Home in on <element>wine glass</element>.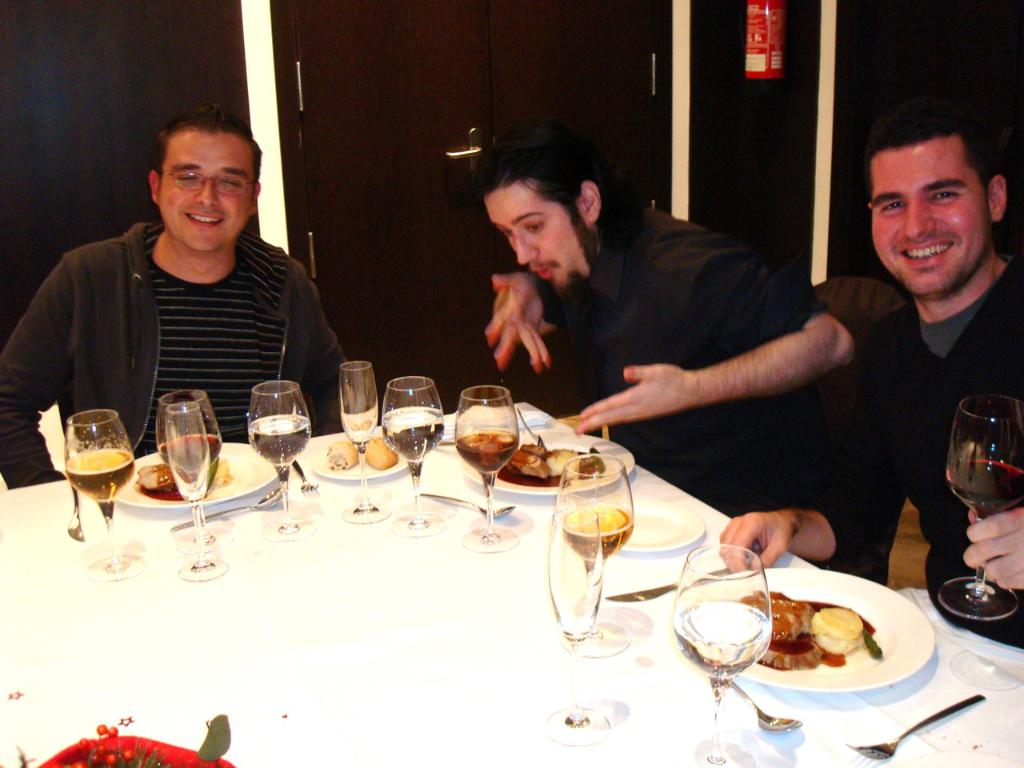
Homed in at left=165, top=402, right=225, bottom=576.
